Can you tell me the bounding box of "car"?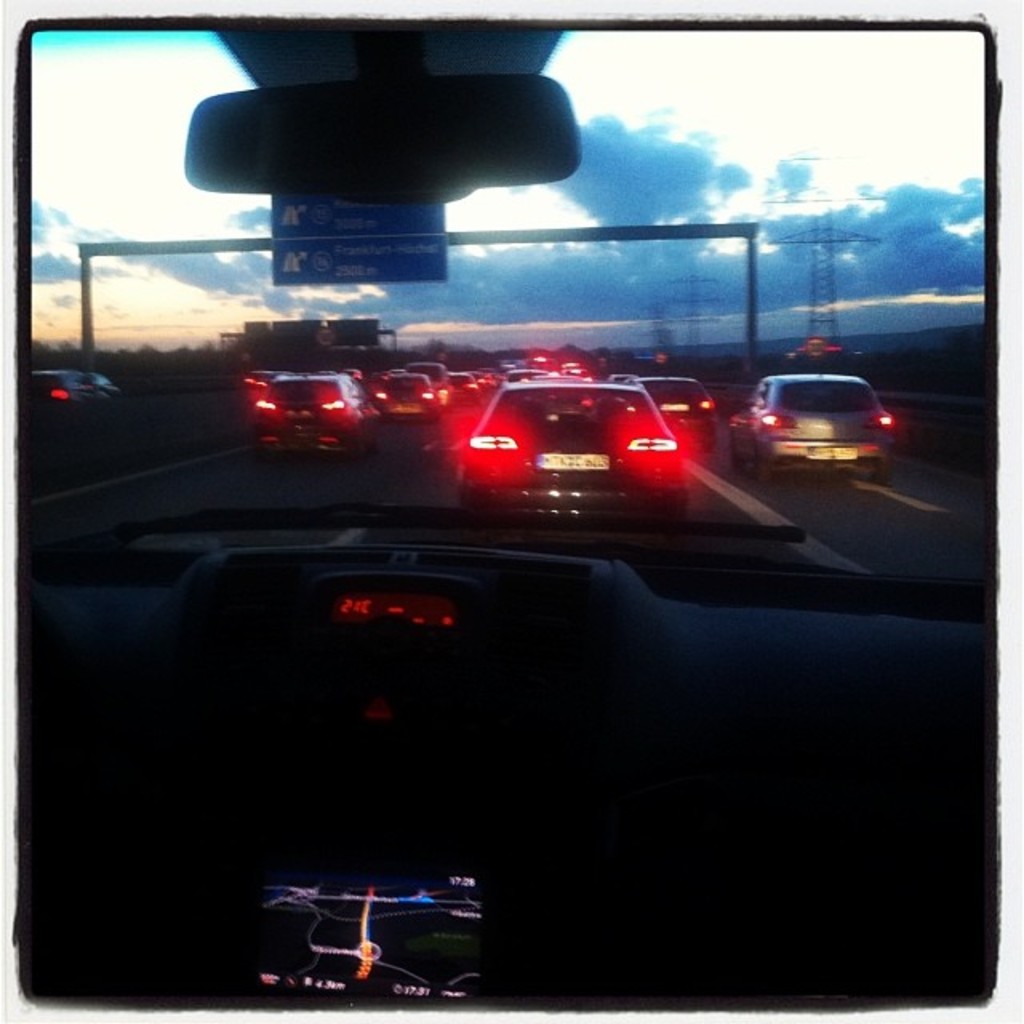
<bbox>734, 365, 904, 477</bbox>.
